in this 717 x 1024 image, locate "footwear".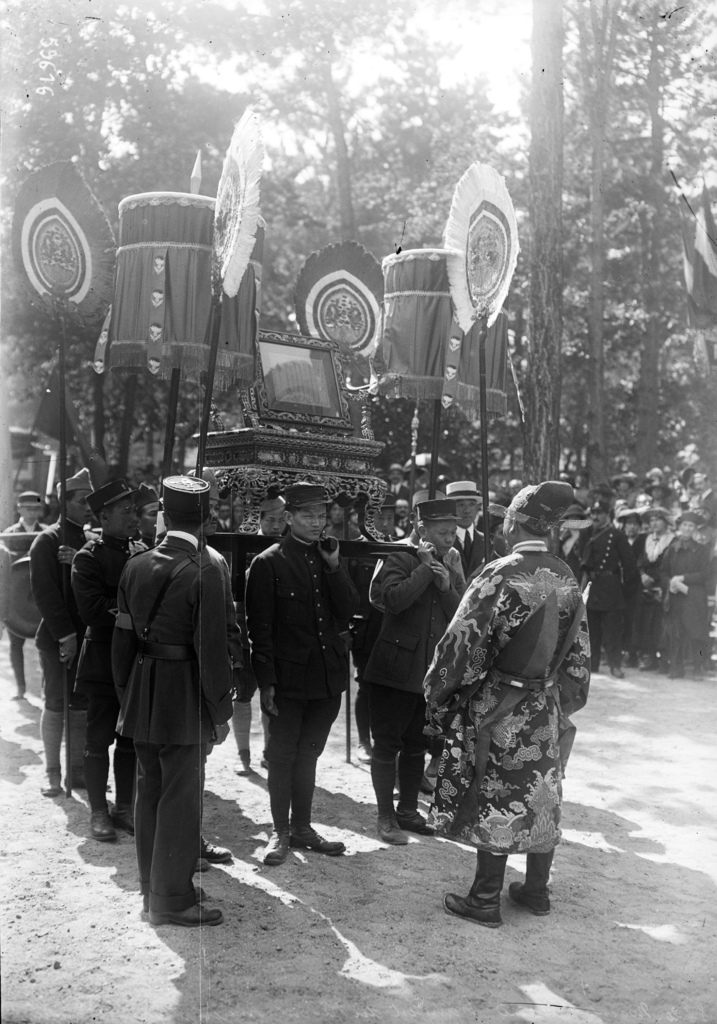
Bounding box: <region>232, 746, 254, 777</region>.
